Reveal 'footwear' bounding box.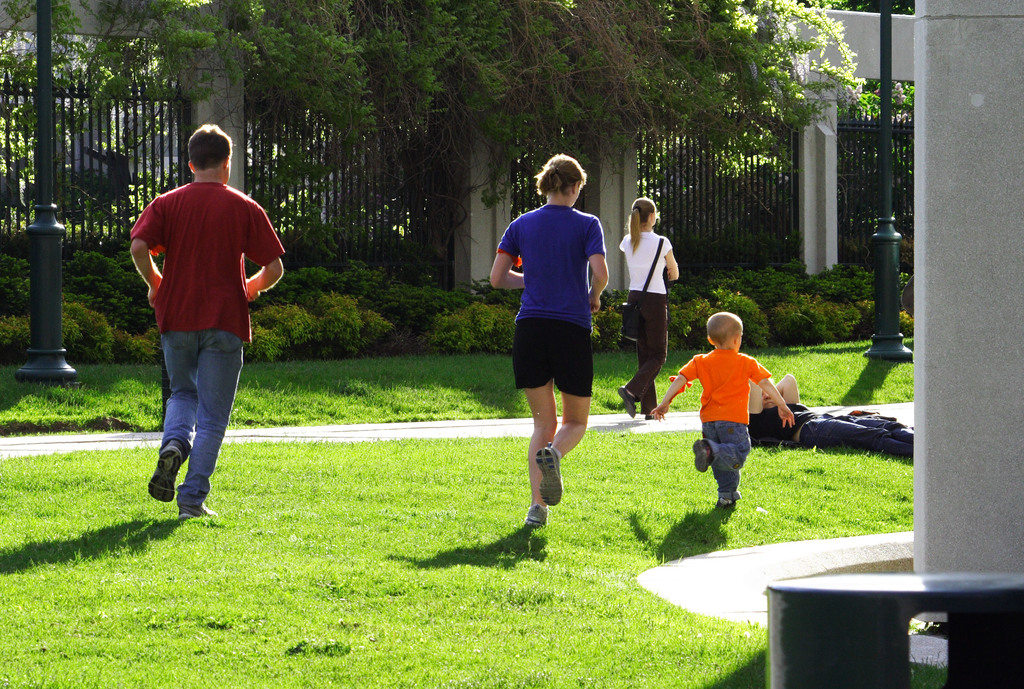
Revealed: crop(524, 502, 554, 528).
